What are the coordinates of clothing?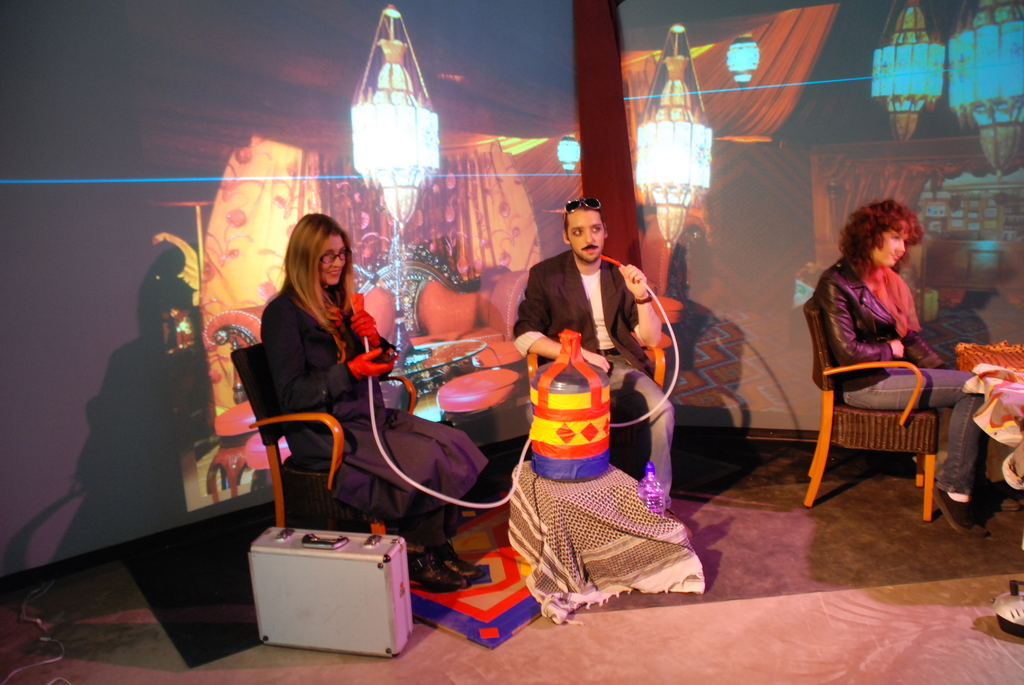
BBox(516, 243, 675, 505).
